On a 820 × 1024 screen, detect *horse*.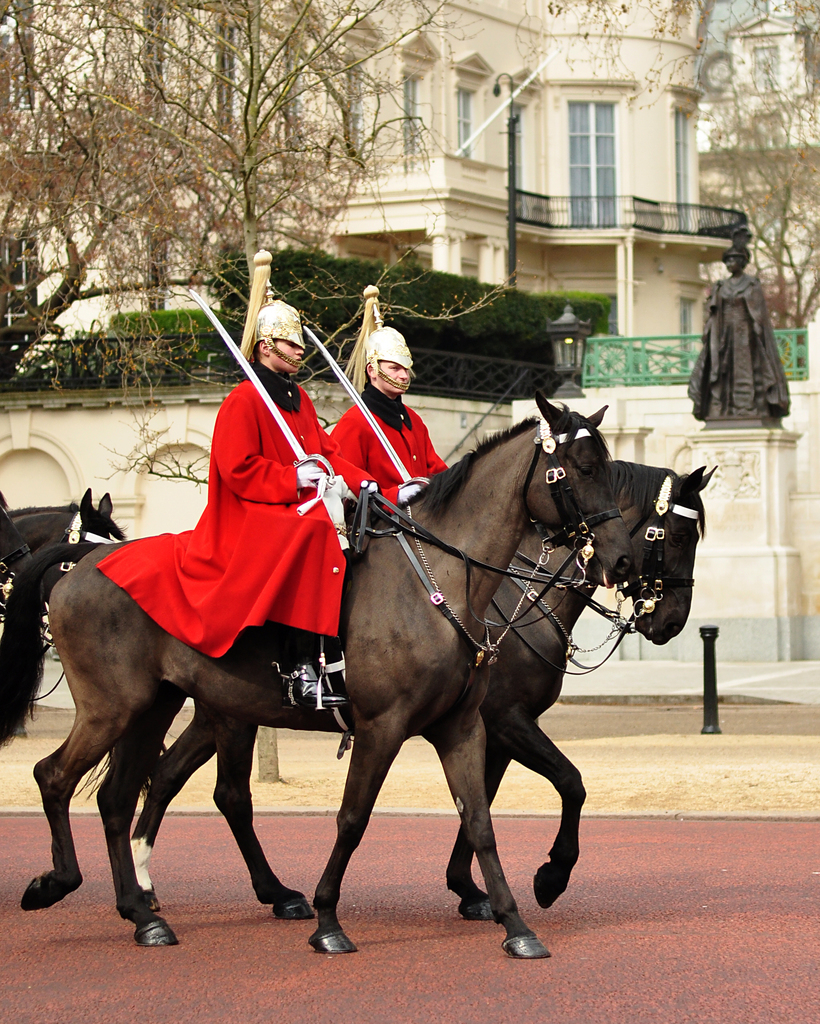
region(67, 467, 718, 920).
